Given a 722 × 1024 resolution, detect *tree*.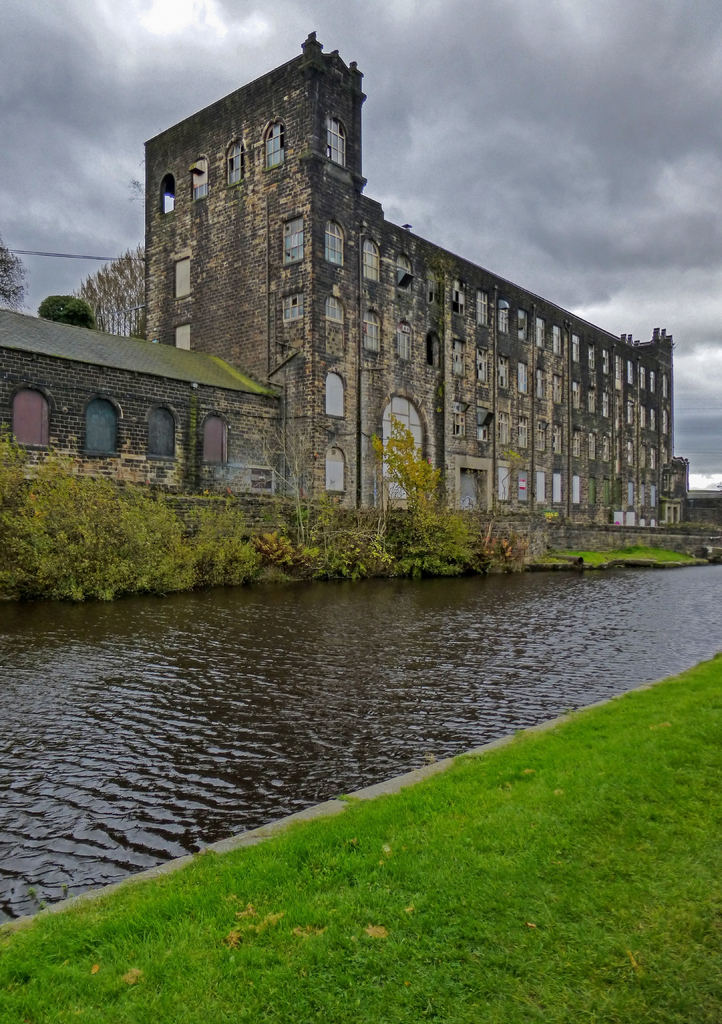
<bbox>204, 393, 323, 538</bbox>.
